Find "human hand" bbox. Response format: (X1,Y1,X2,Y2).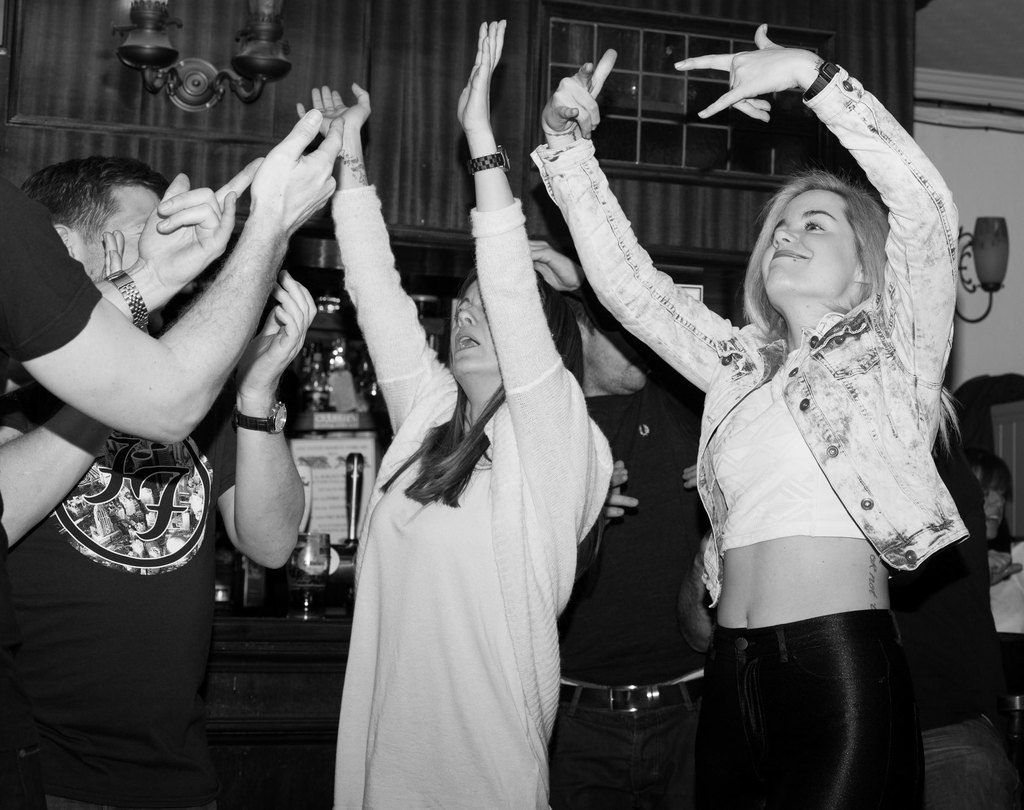
(538,47,618,150).
